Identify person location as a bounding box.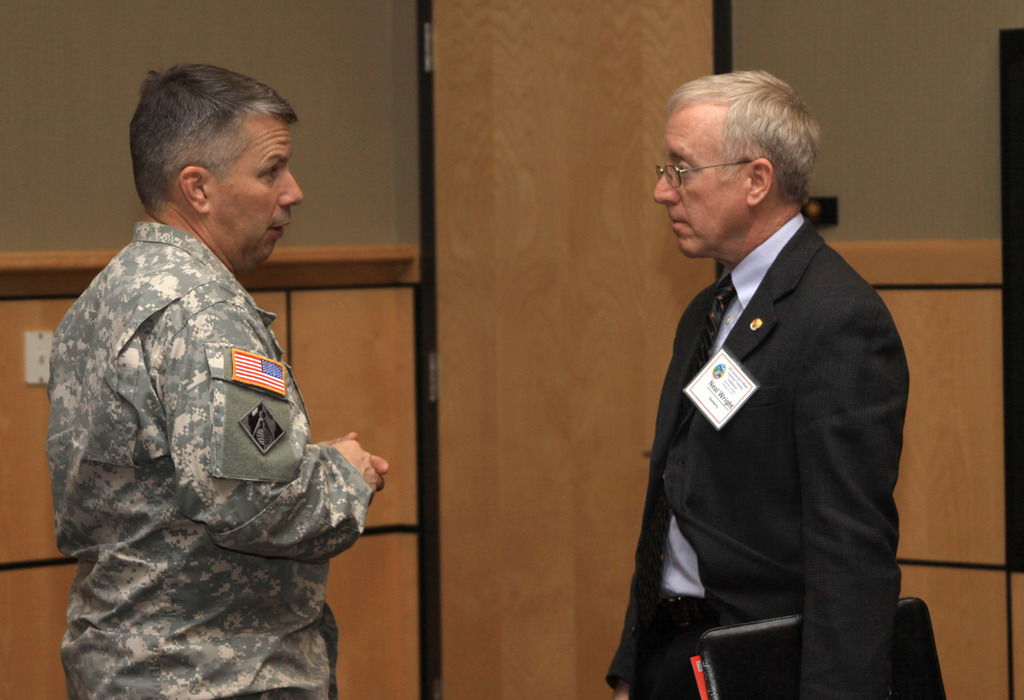
(604, 67, 901, 699).
